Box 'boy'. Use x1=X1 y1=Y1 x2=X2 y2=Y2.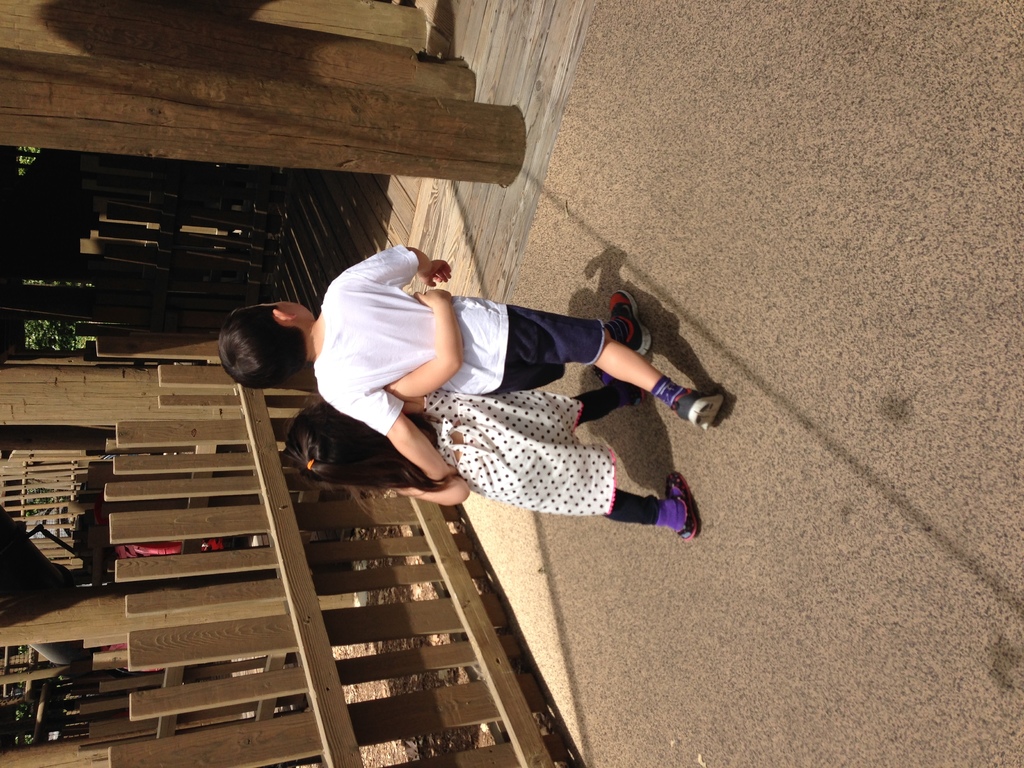
x1=218 y1=240 x2=725 y2=488.
